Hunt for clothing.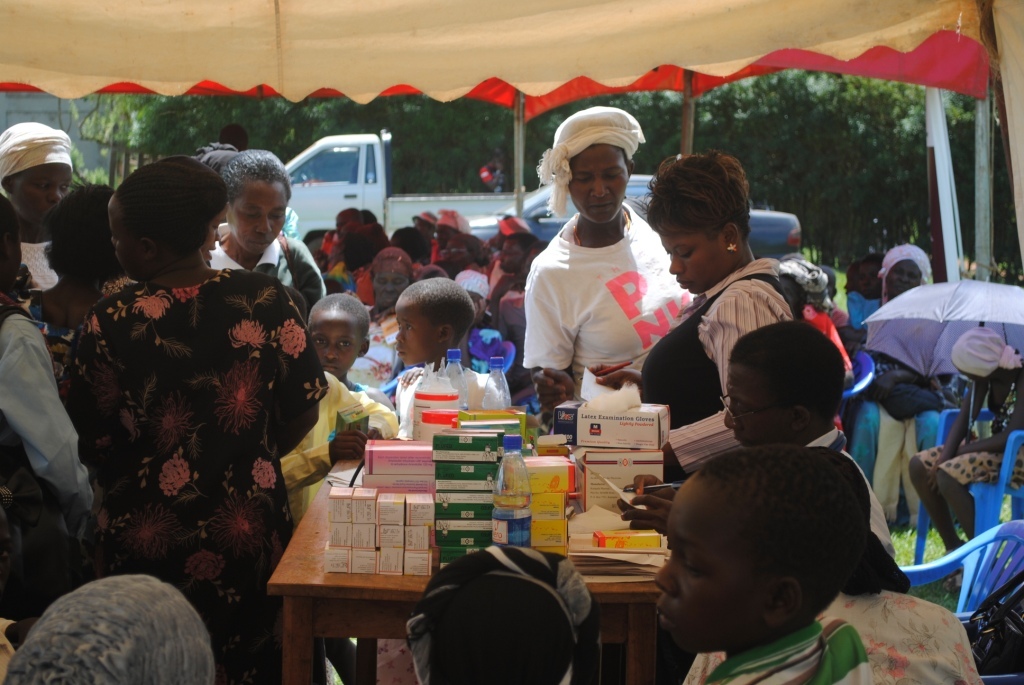
Hunted down at l=351, t=385, r=395, b=408.
